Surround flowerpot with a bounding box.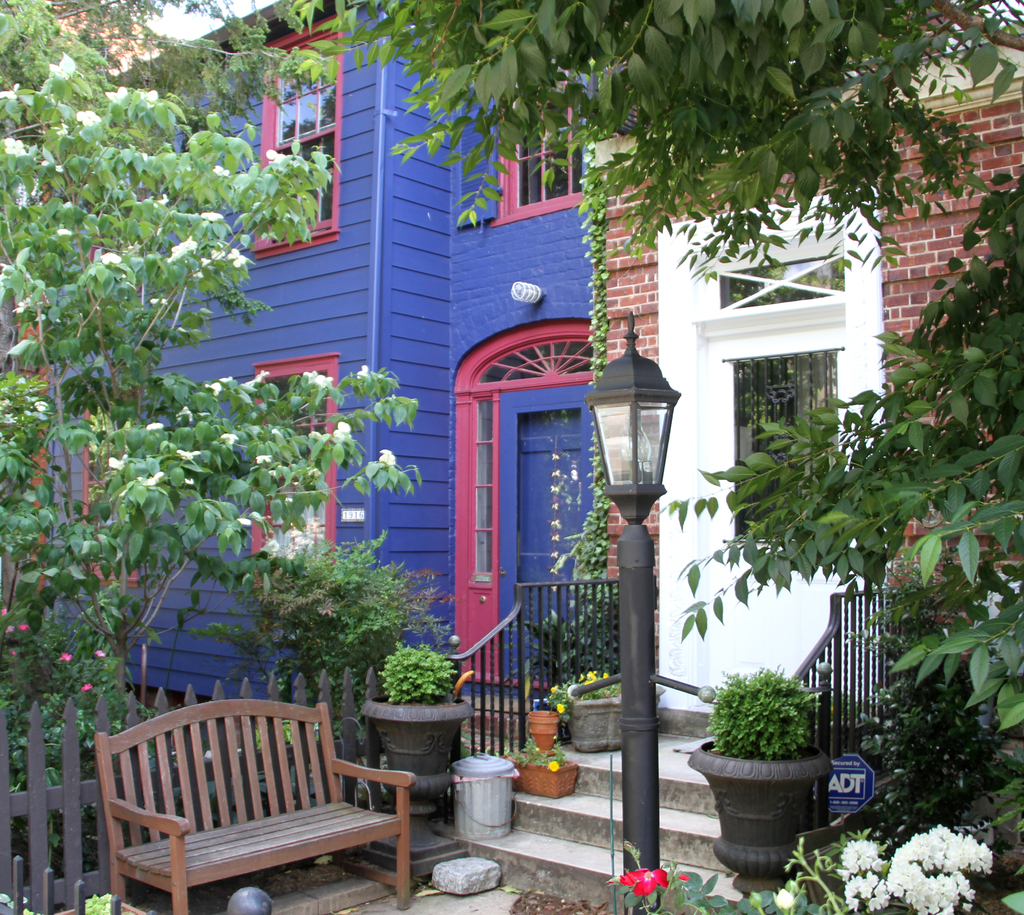
[x1=697, y1=690, x2=840, y2=871].
